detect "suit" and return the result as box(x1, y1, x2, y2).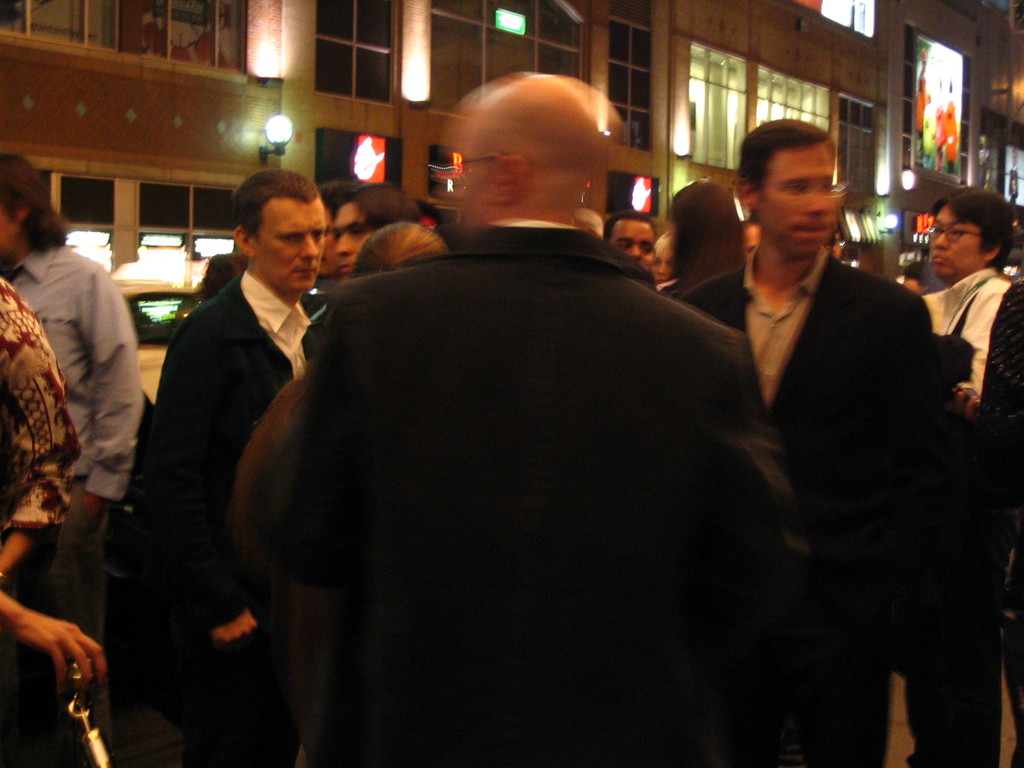
box(115, 269, 335, 732).
